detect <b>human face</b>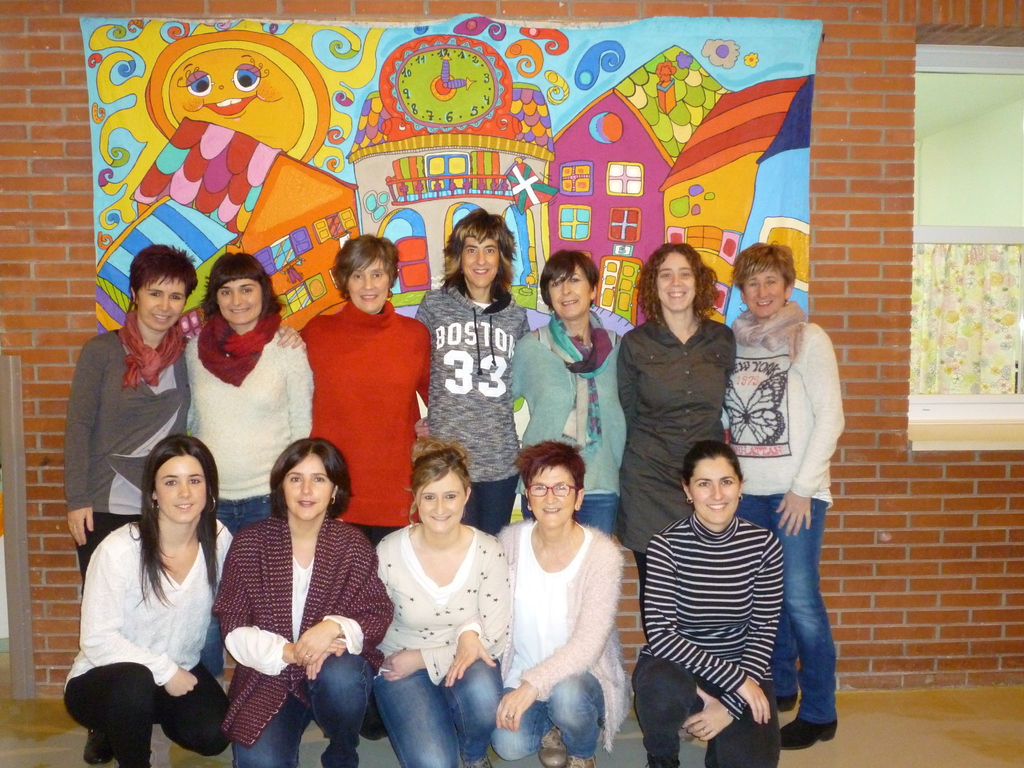
select_region(461, 237, 501, 289)
